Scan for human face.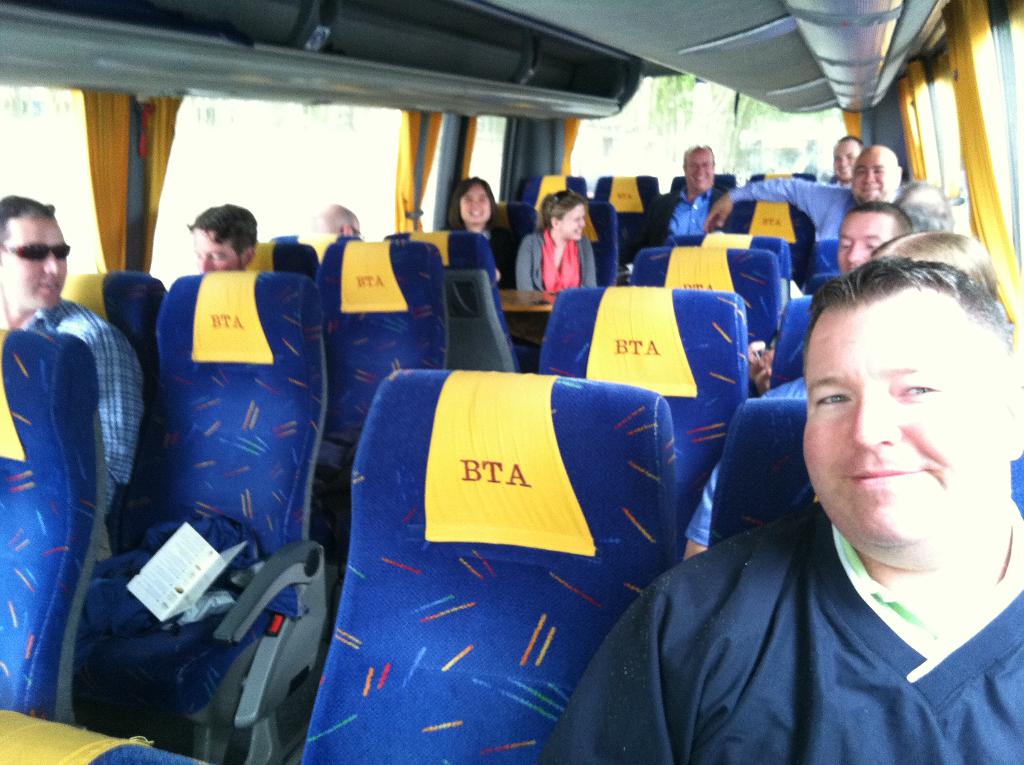
Scan result: locate(838, 212, 893, 271).
